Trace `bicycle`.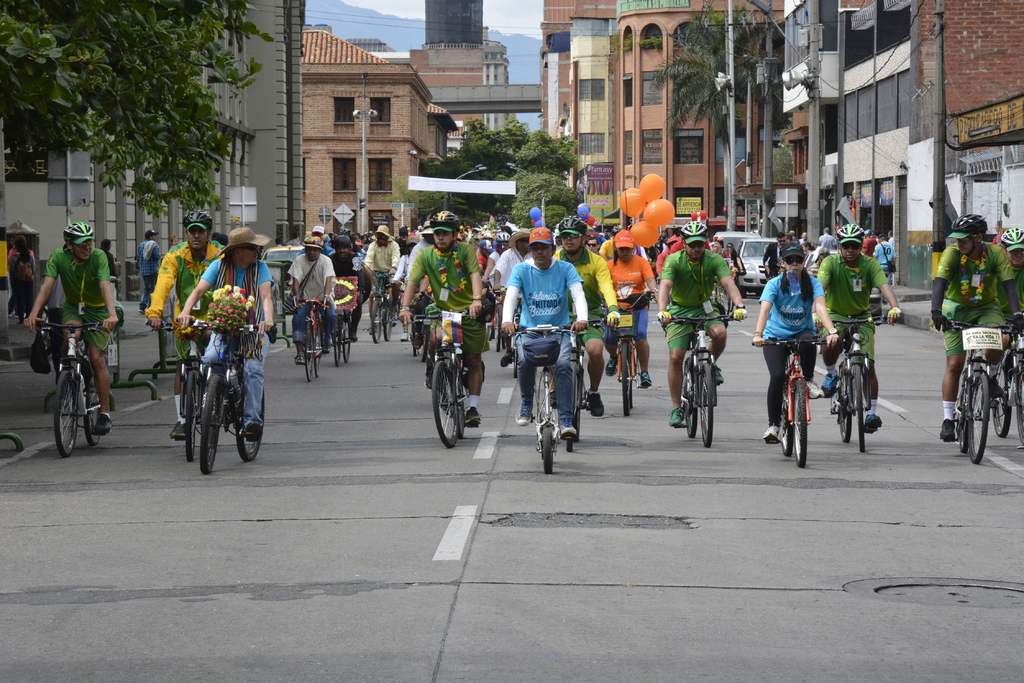
Traced to 752/336/837/467.
